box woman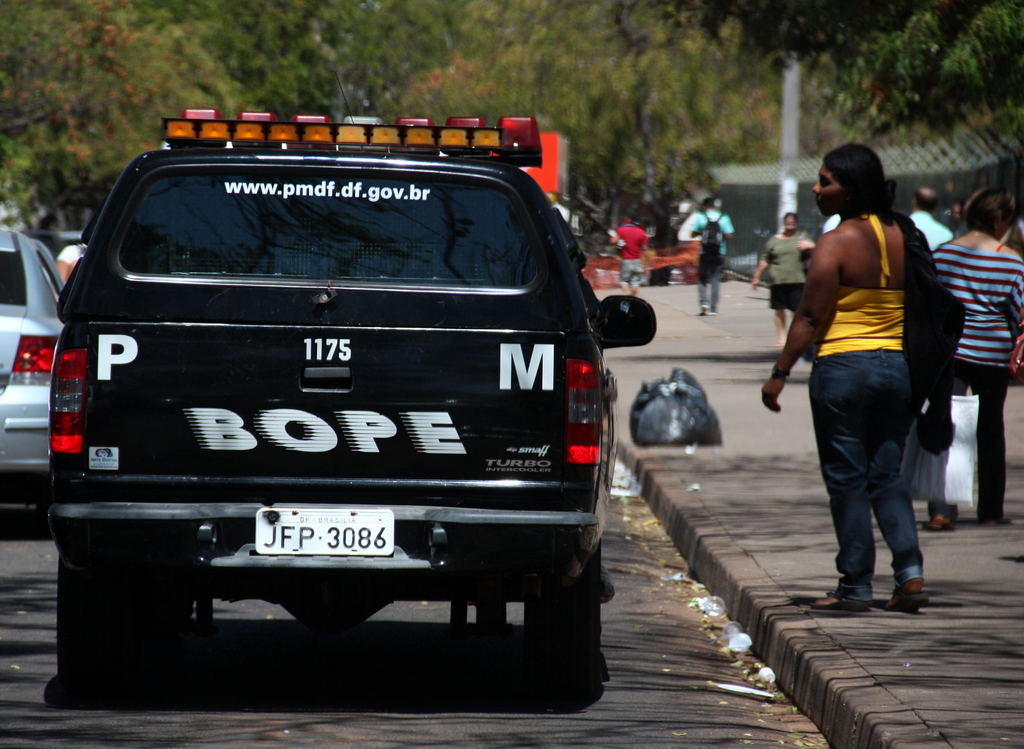
(left=924, top=188, right=1023, bottom=532)
